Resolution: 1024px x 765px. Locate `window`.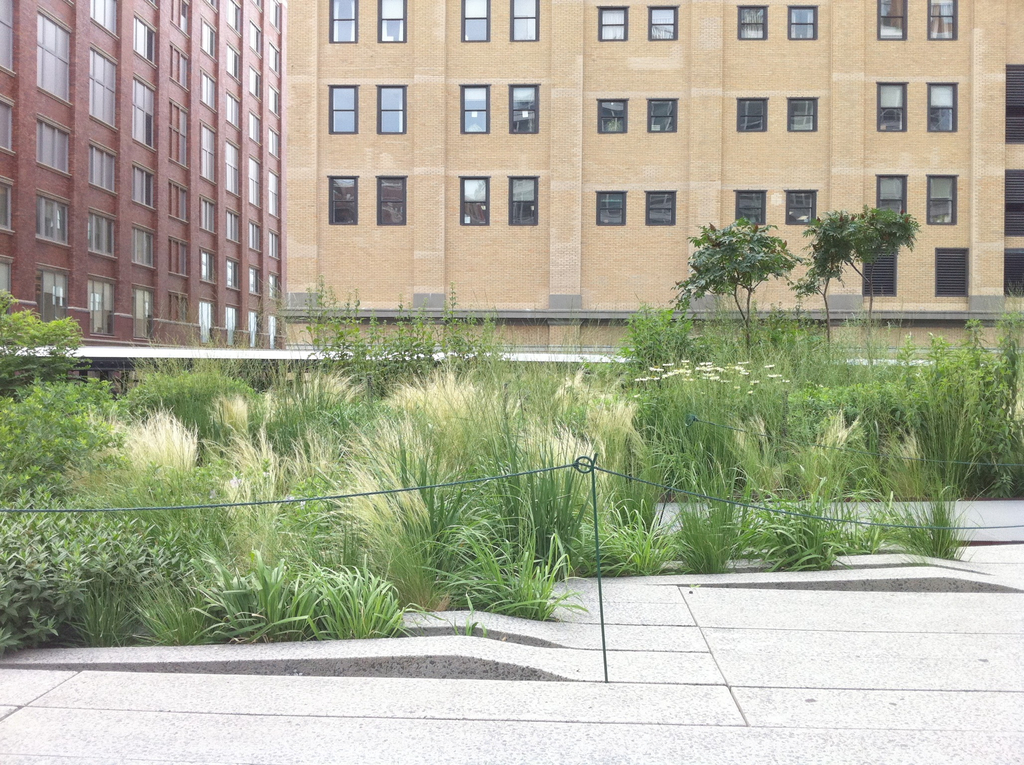
x1=648 y1=8 x2=673 y2=36.
